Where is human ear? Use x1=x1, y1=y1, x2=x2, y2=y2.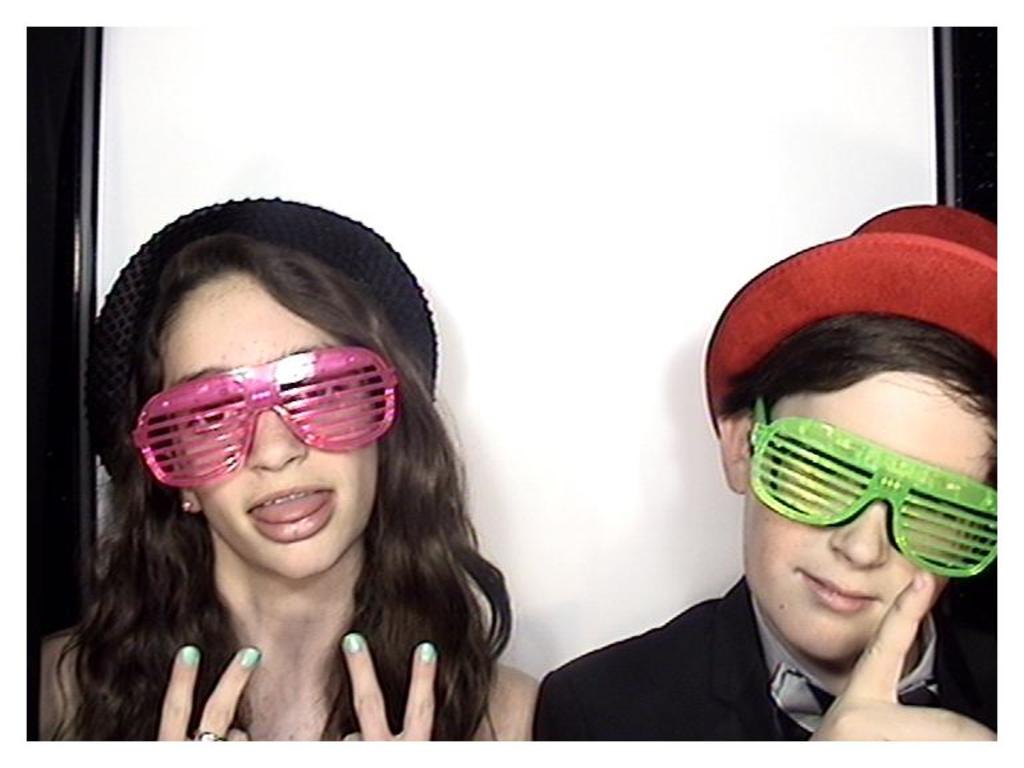
x1=715, y1=407, x2=752, y2=495.
